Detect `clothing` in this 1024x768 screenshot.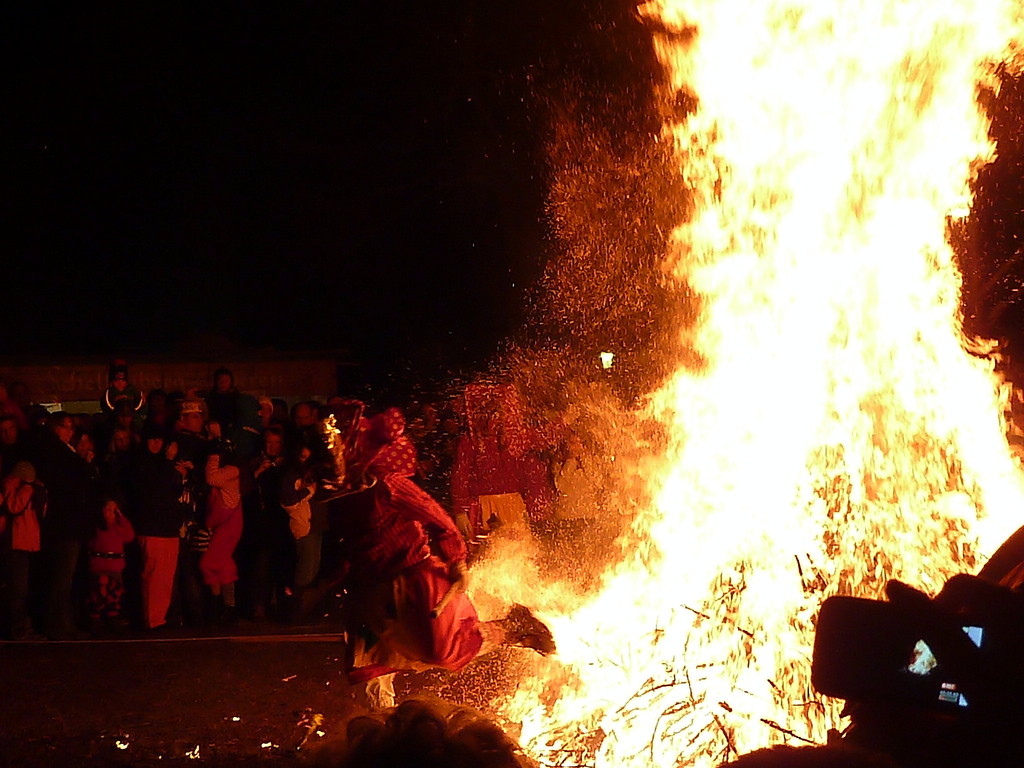
Detection: <bbox>212, 458, 242, 588</bbox>.
